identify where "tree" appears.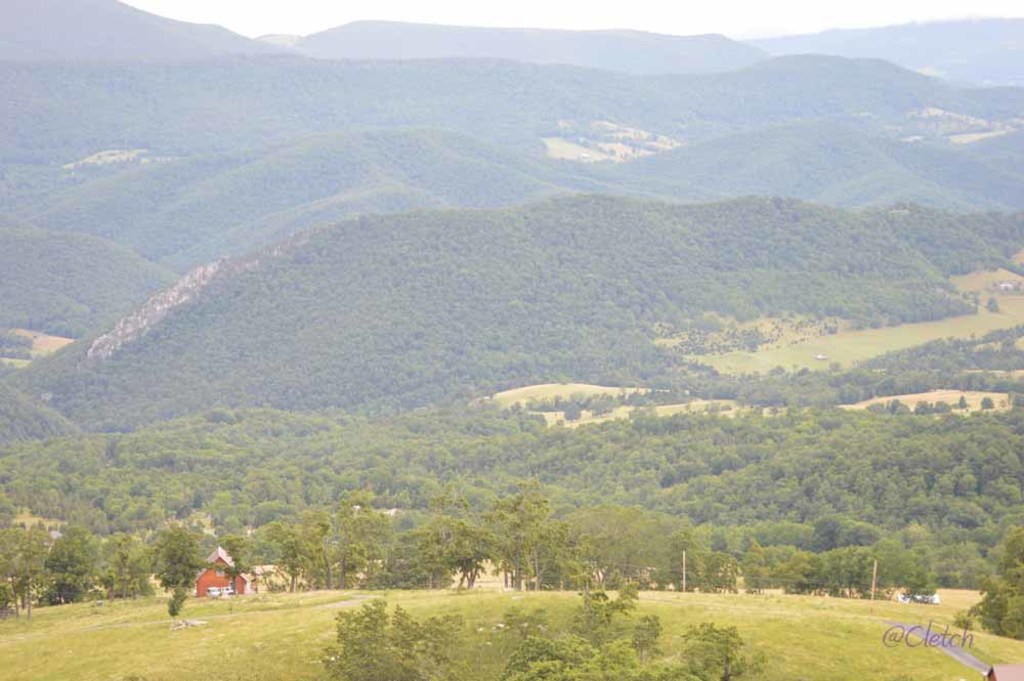
Appears at Rect(325, 598, 467, 680).
